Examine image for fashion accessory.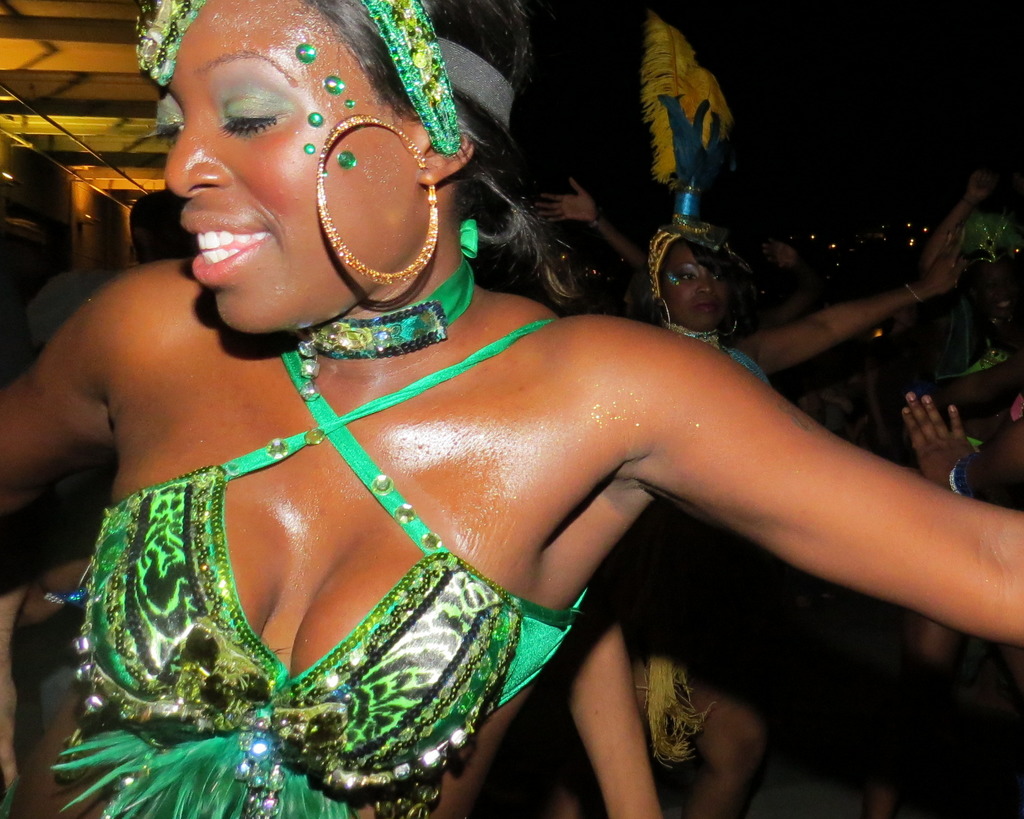
Examination result: {"x1": 145, "y1": 0, "x2": 518, "y2": 150}.
